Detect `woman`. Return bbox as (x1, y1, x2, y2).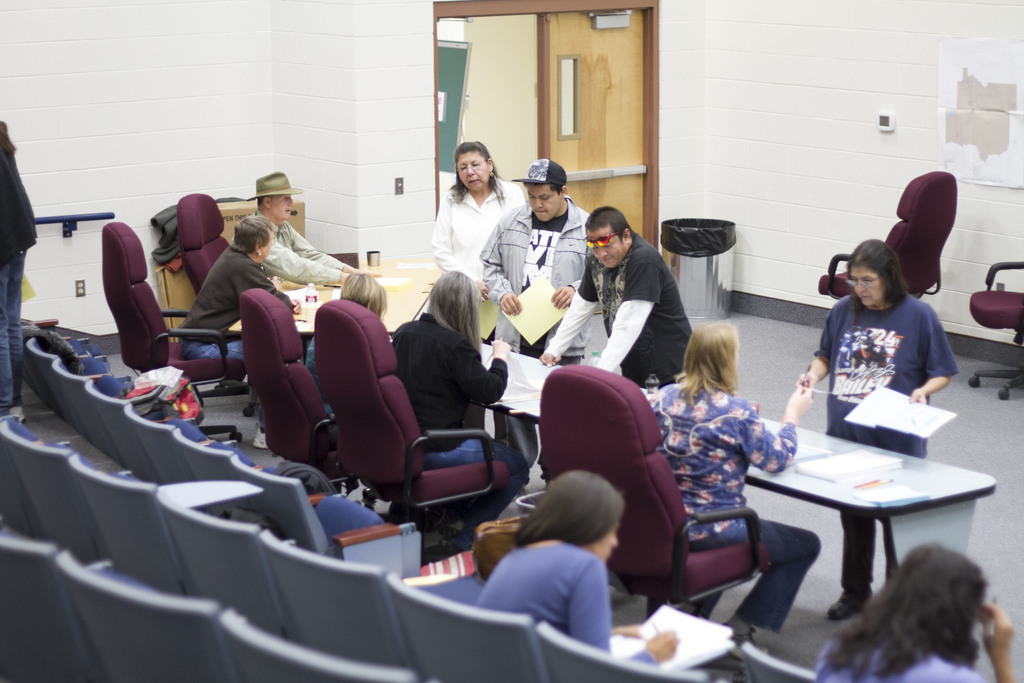
(394, 268, 528, 553).
